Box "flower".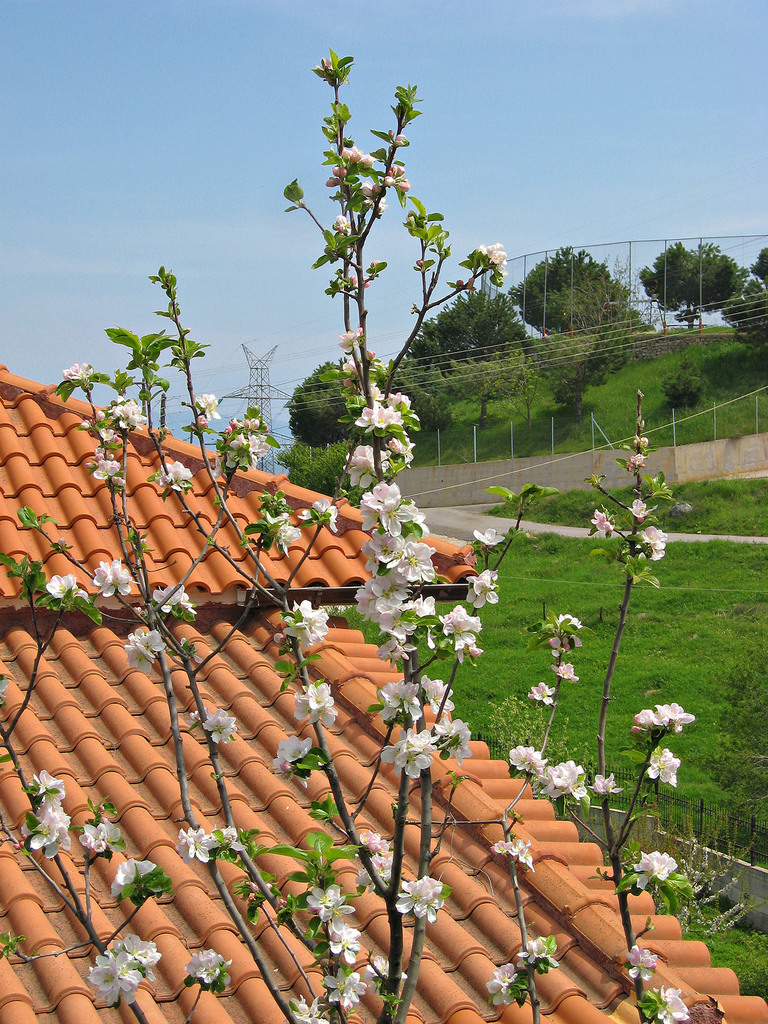
crop(307, 876, 350, 923).
